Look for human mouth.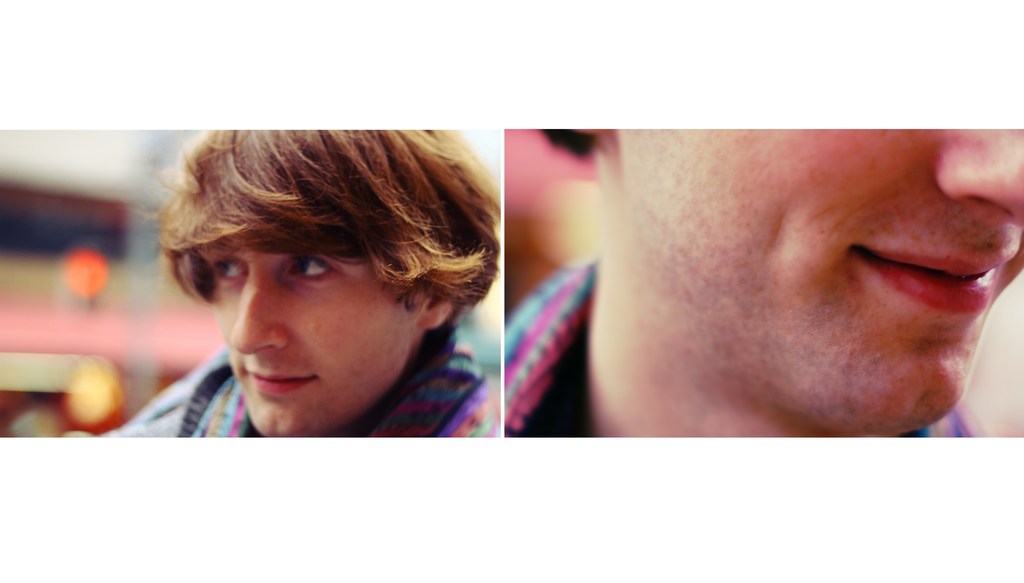
Found: Rect(234, 354, 323, 398).
